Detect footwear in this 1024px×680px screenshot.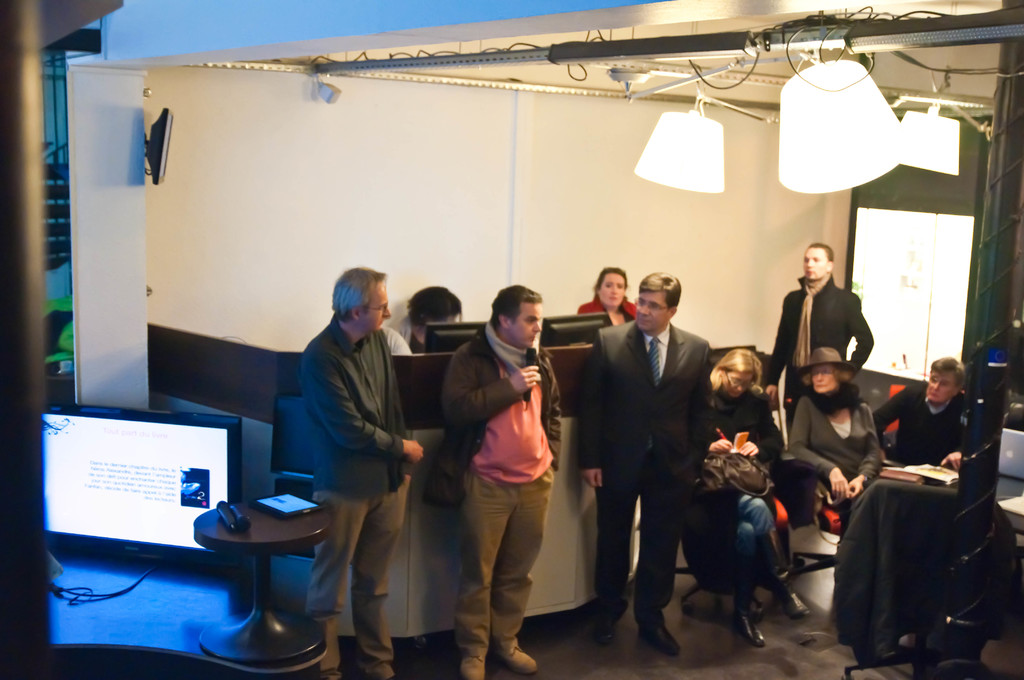
Detection: [x1=639, y1=626, x2=683, y2=658].
